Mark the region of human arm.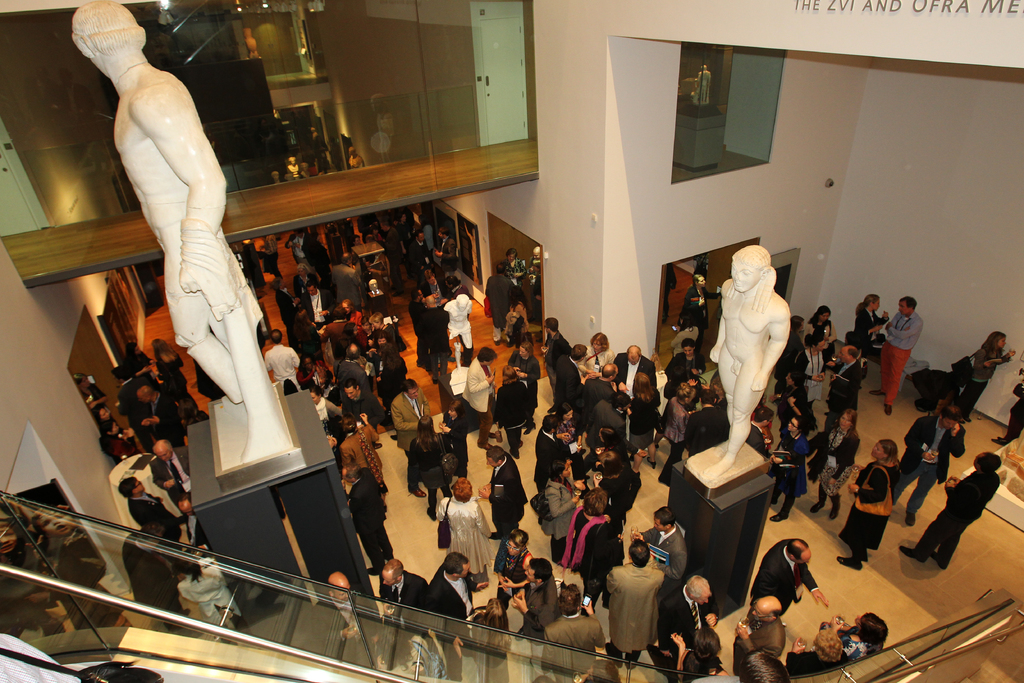
Region: rect(314, 610, 355, 643).
